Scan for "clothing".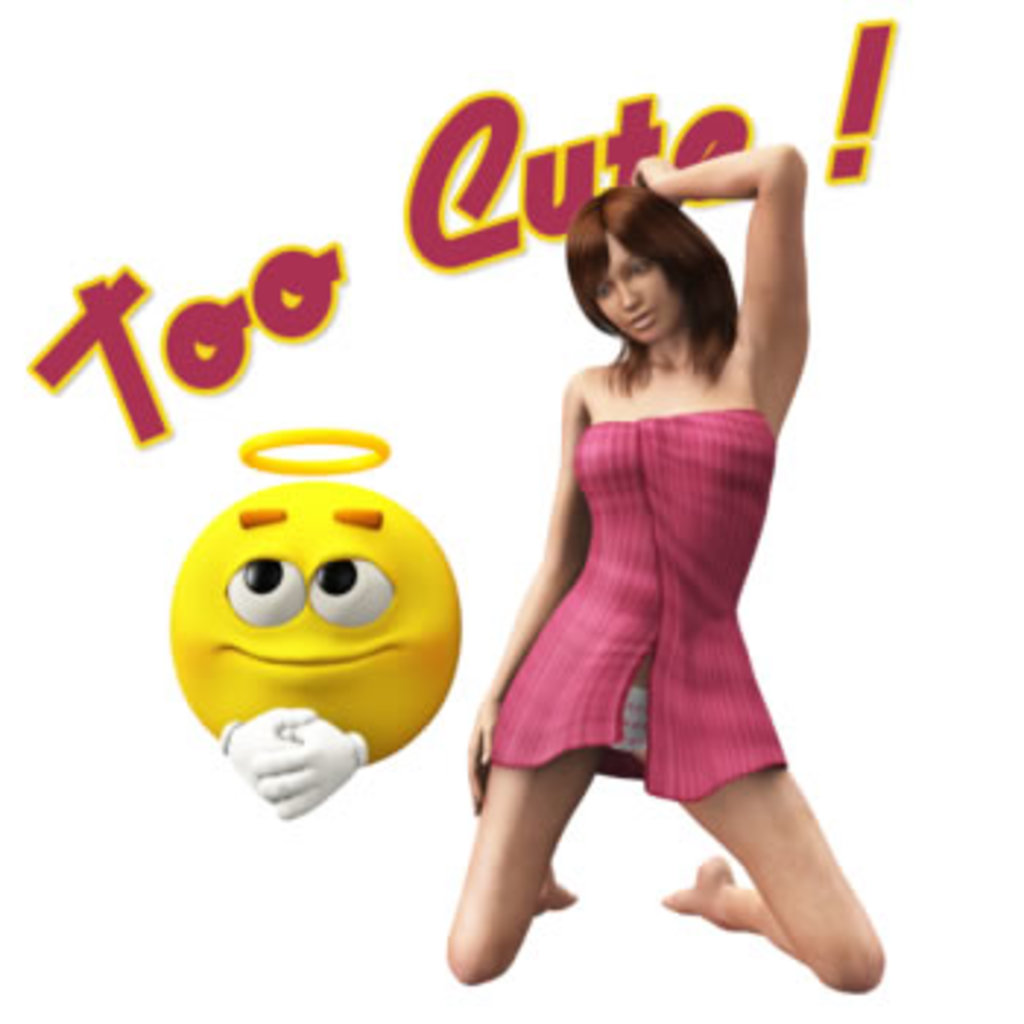
Scan result: crop(494, 331, 775, 807).
